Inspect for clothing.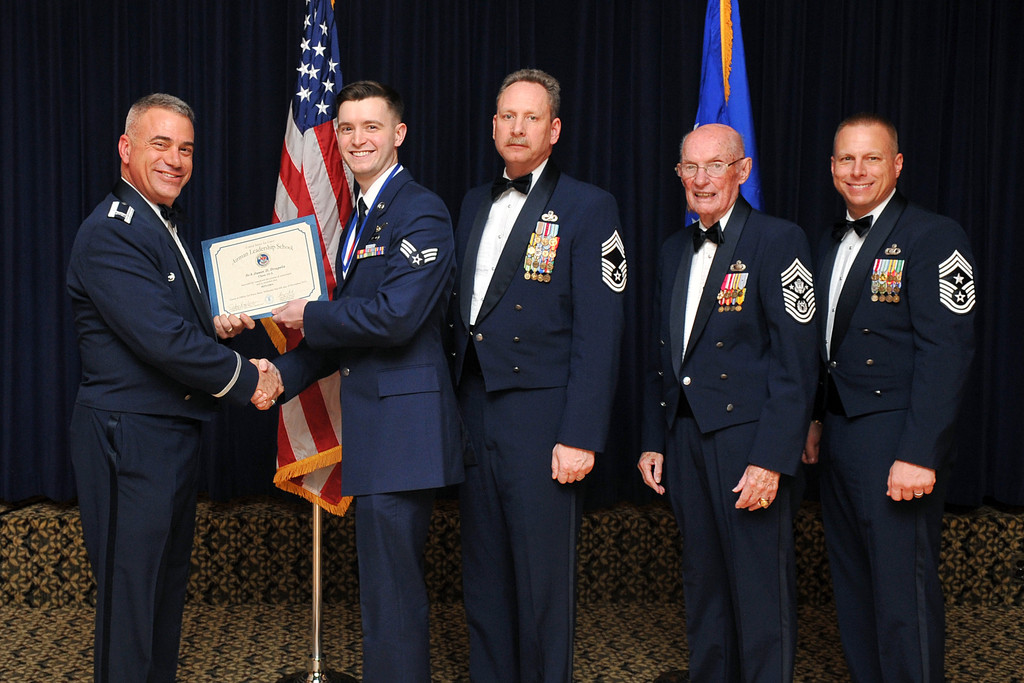
Inspection: [63, 177, 260, 682].
